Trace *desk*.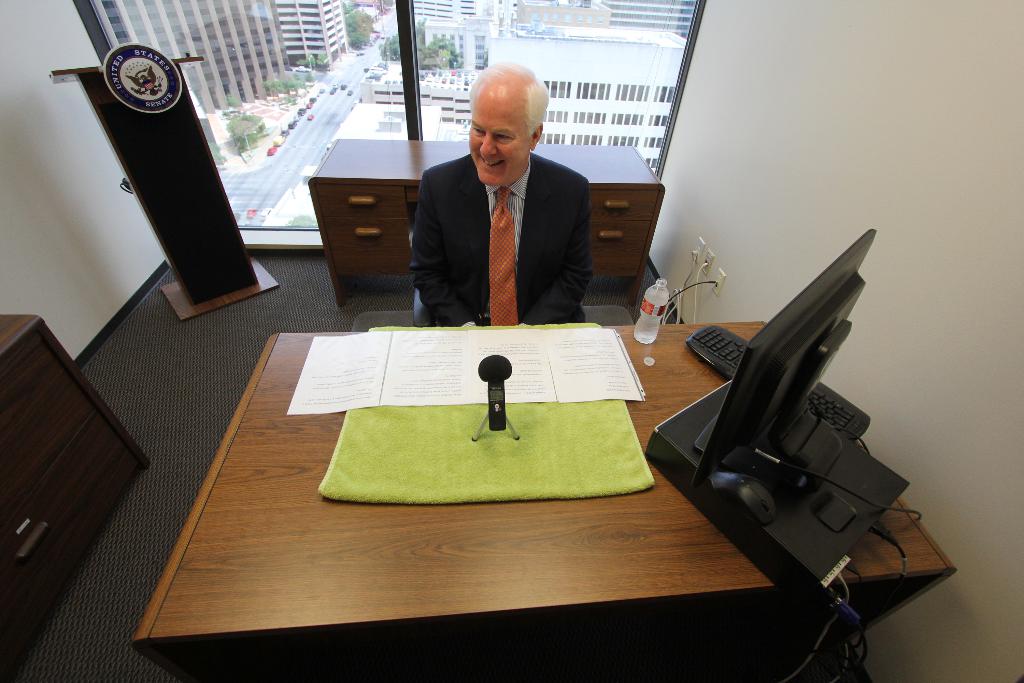
Traced to [0,310,153,682].
